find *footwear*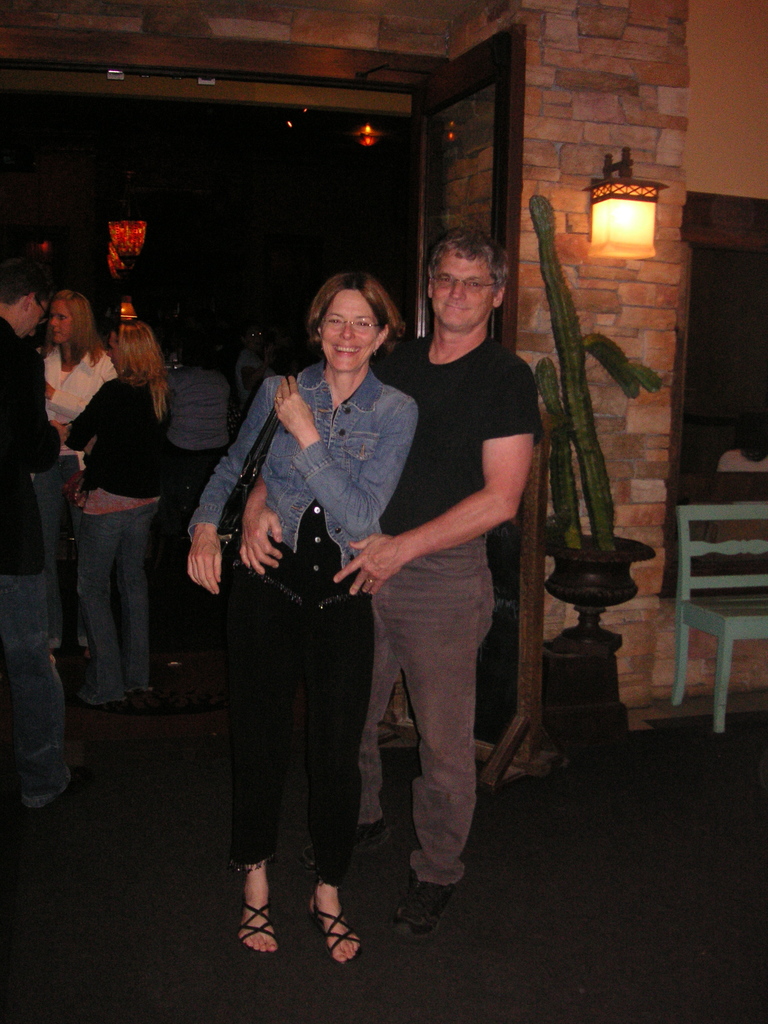
(30, 767, 84, 812)
